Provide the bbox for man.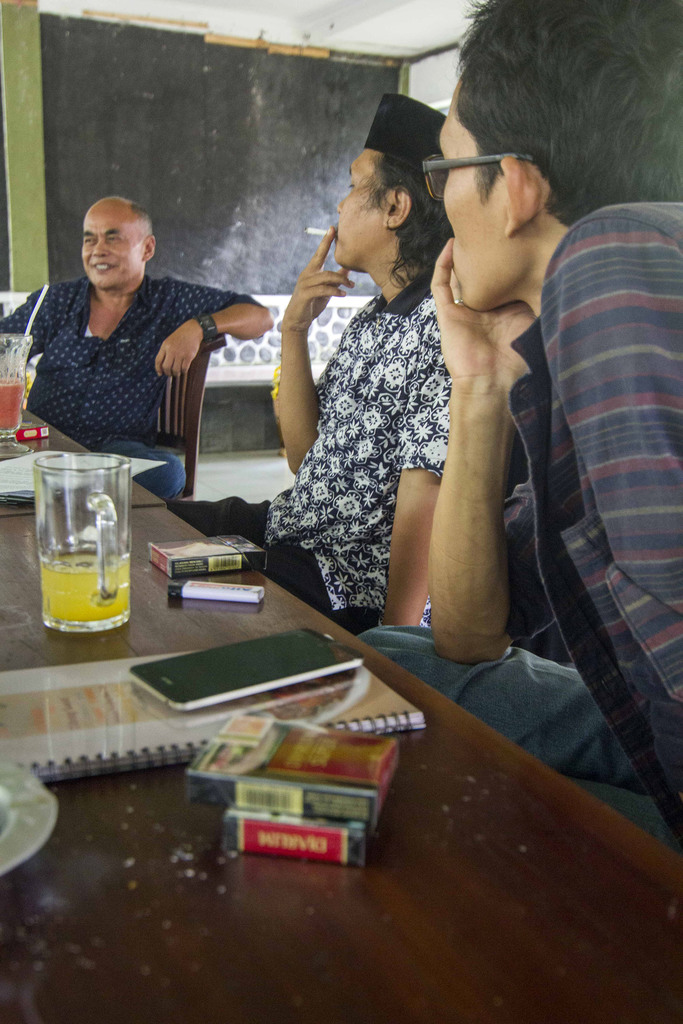
x1=4, y1=196, x2=235, y2=479.
